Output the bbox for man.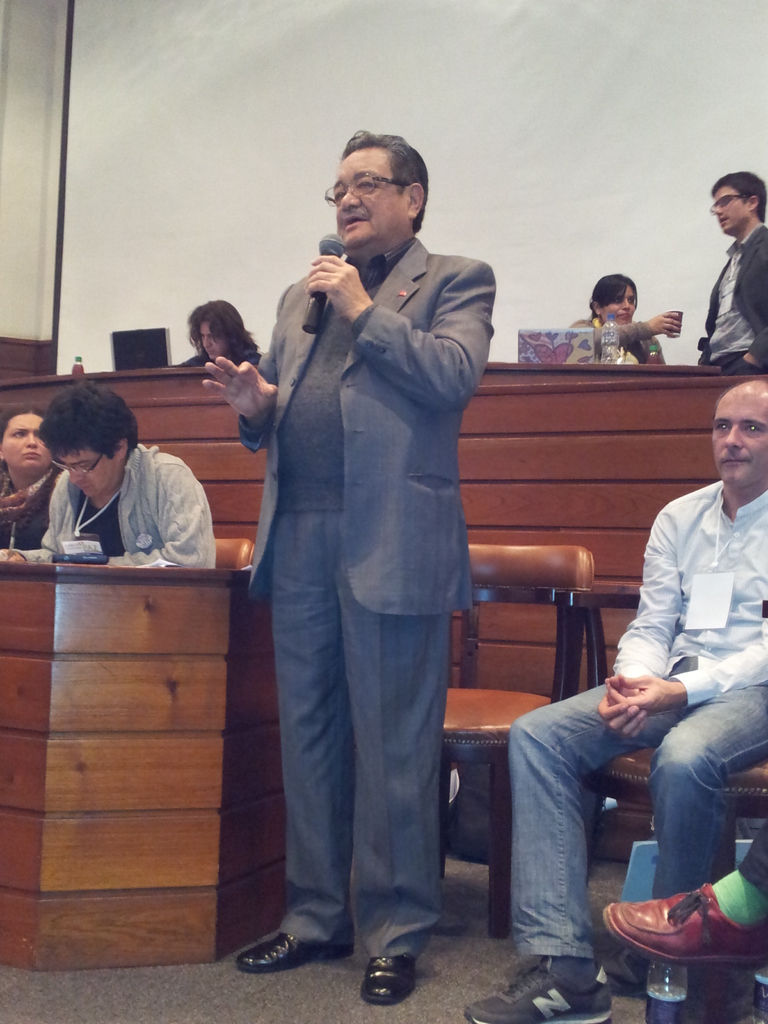
pyautogui.locateOnScreen(693, 168, 767, 376).
